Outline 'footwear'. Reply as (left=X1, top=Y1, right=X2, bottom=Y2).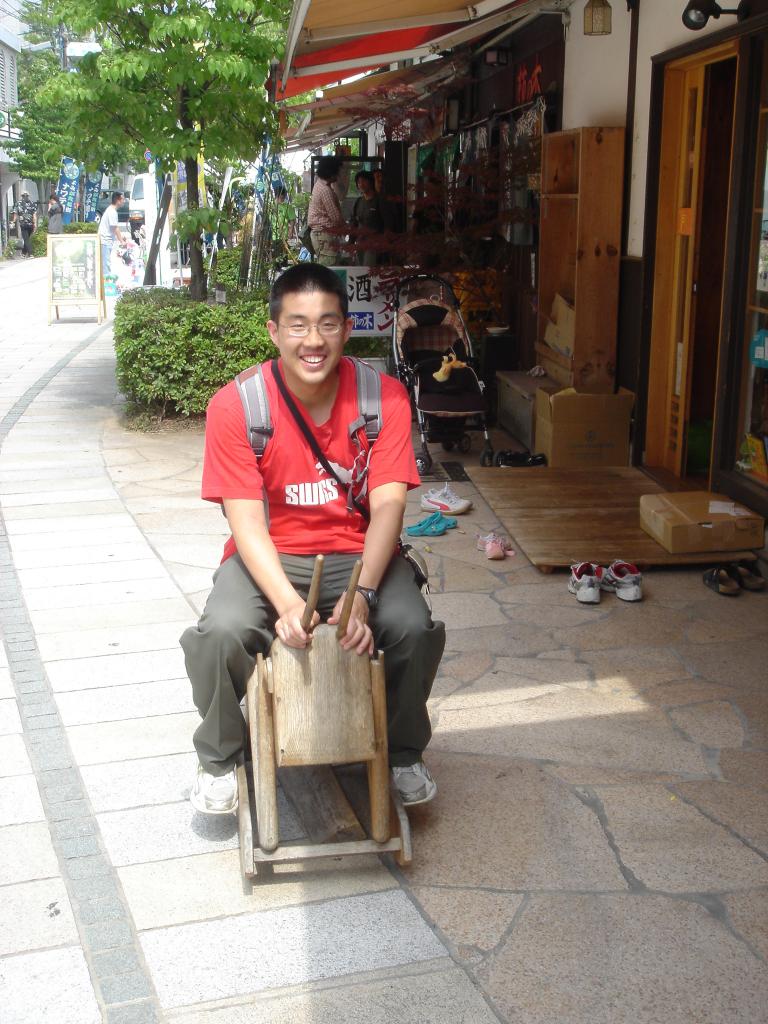
(left=738, top=559, right=767, bottom=596).
